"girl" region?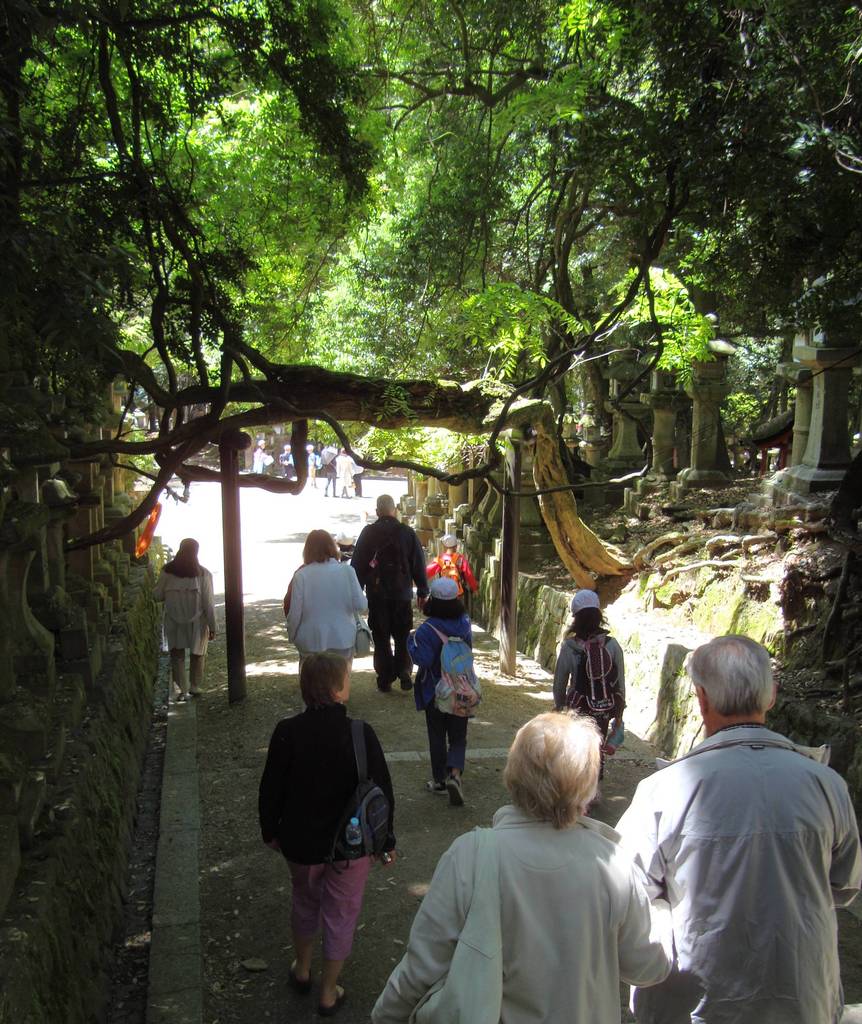
rect(400, 575, 482, 810)
